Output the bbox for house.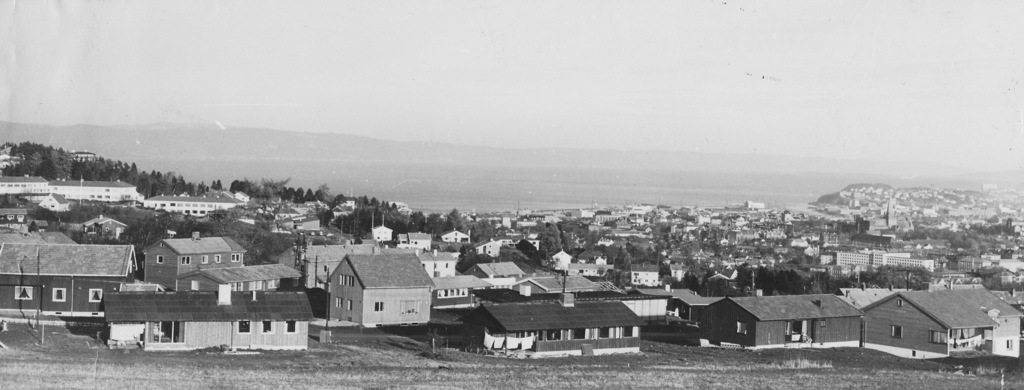
BBox(307, 251, 434, 336).
